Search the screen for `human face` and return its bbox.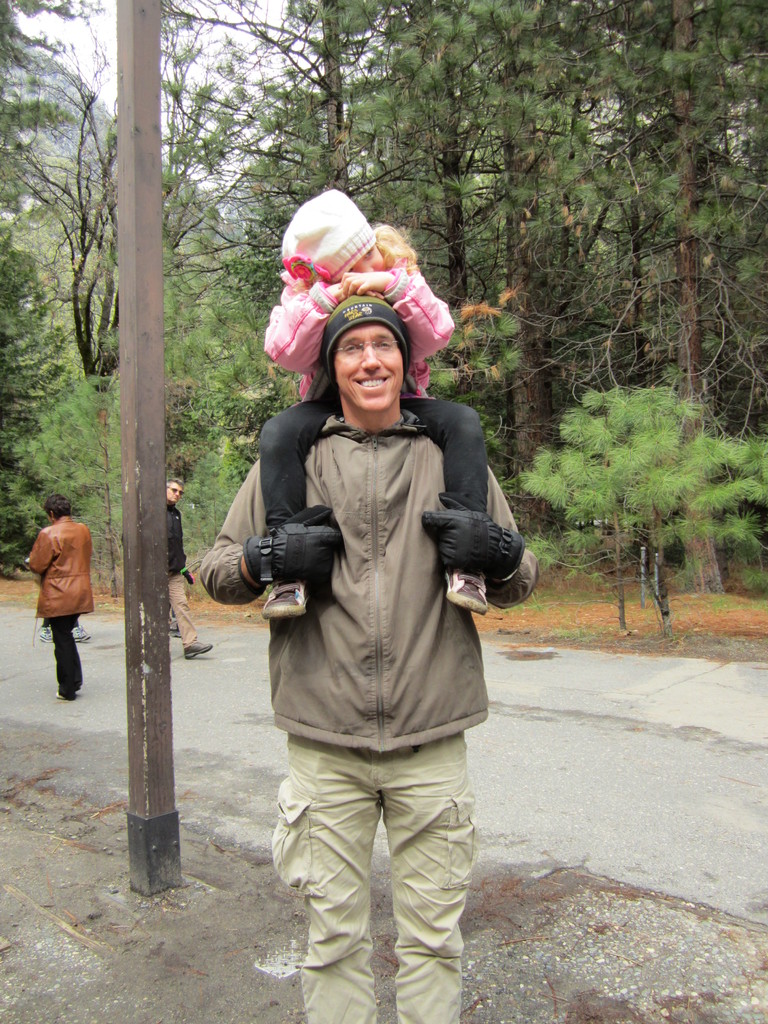
Found: select_region(338, 326, 403, 417).
